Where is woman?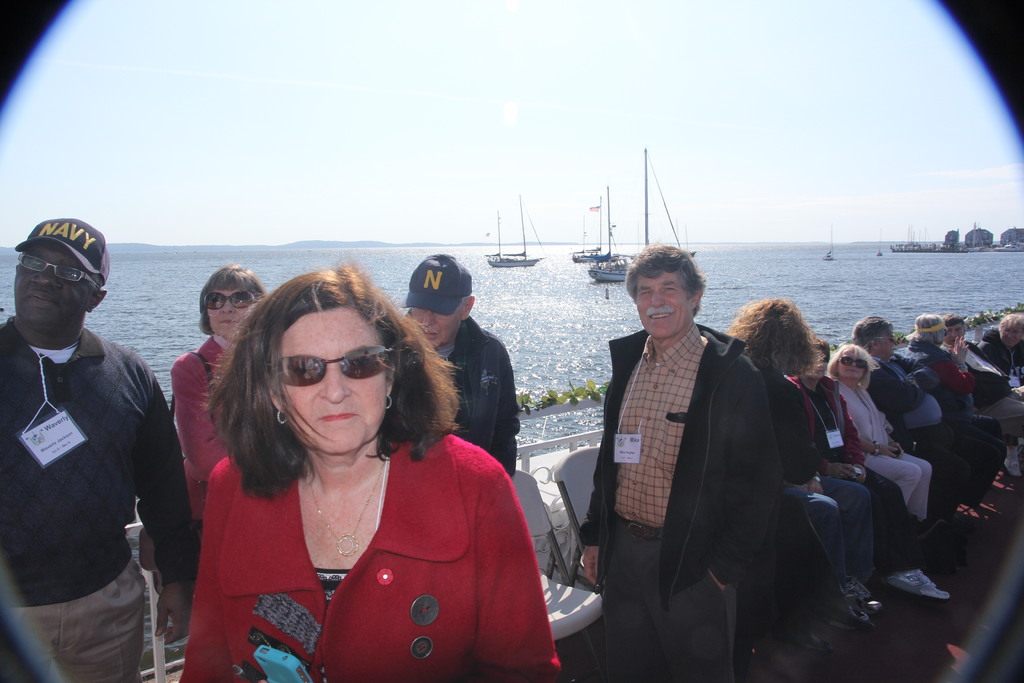
x1=154 y1=246 x2=280 y2=549.
